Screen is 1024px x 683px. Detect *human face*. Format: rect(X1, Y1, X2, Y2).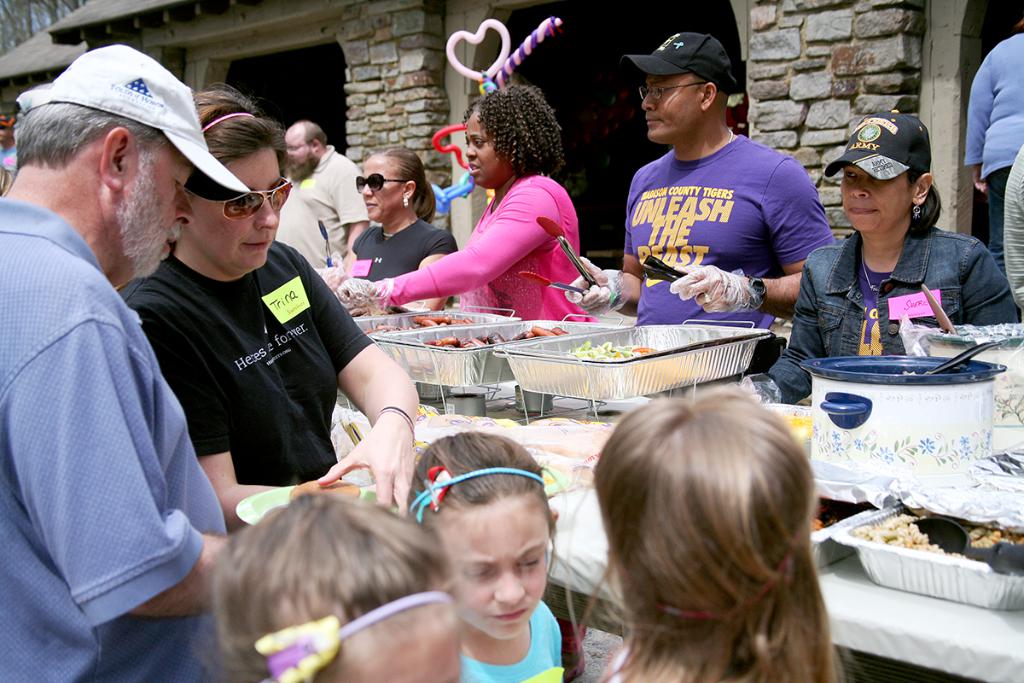
rect(463, 108, 502, 193).
